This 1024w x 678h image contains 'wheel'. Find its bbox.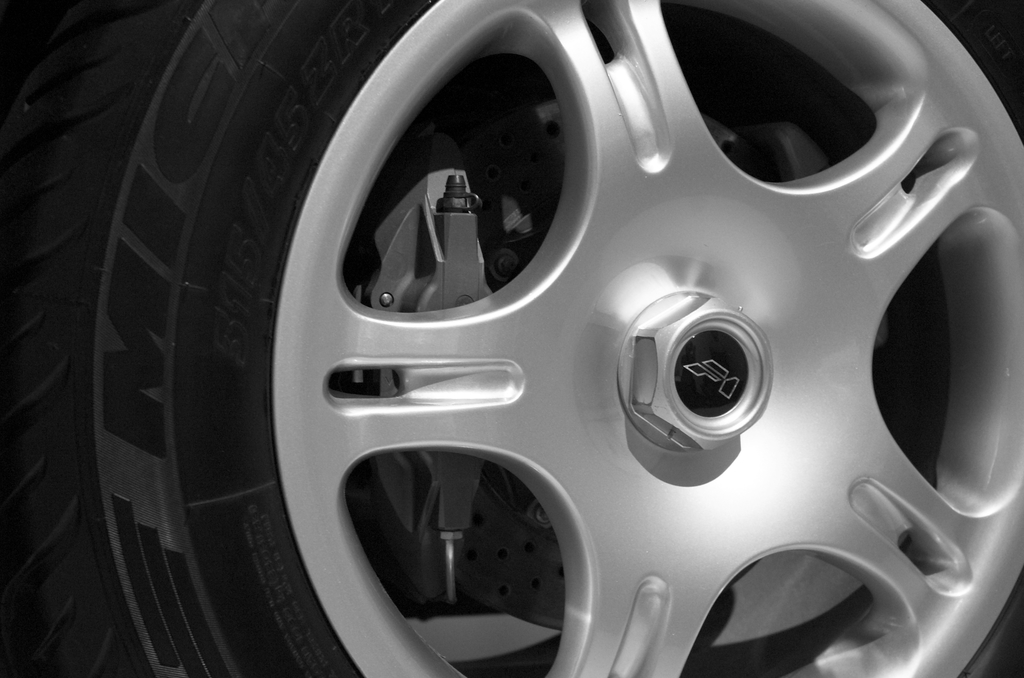
<bbox>1, 0, 1023, 677</bbox>.
